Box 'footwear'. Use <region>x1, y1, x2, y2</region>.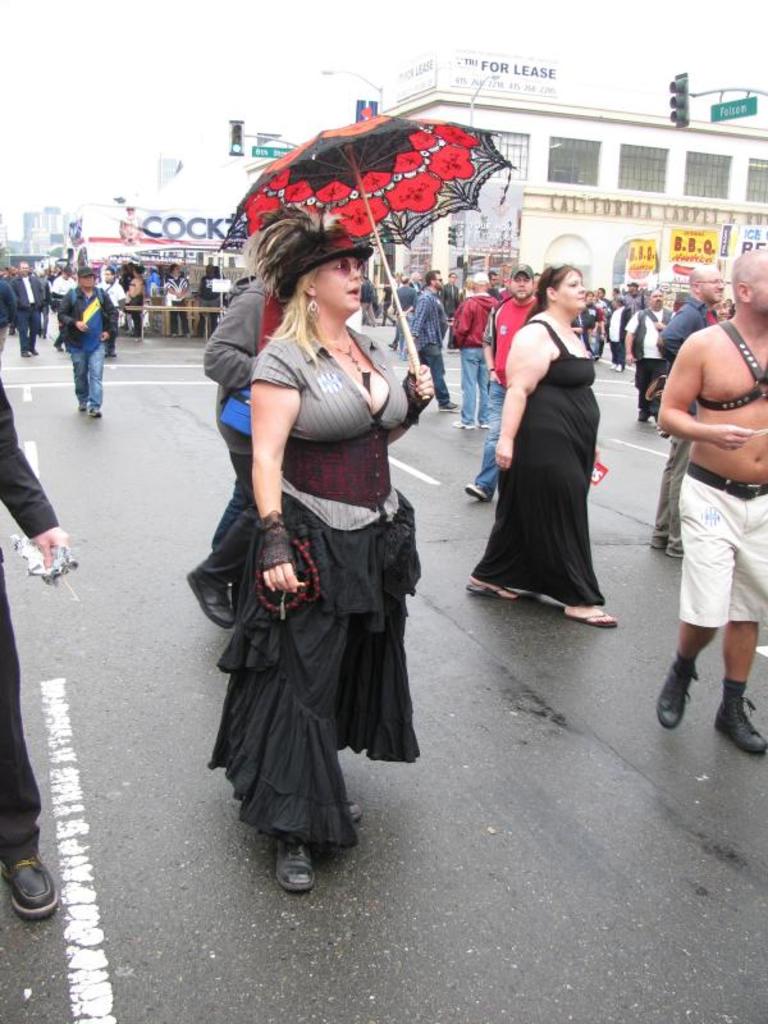
<region>344, 797, 362, 824</region>.
